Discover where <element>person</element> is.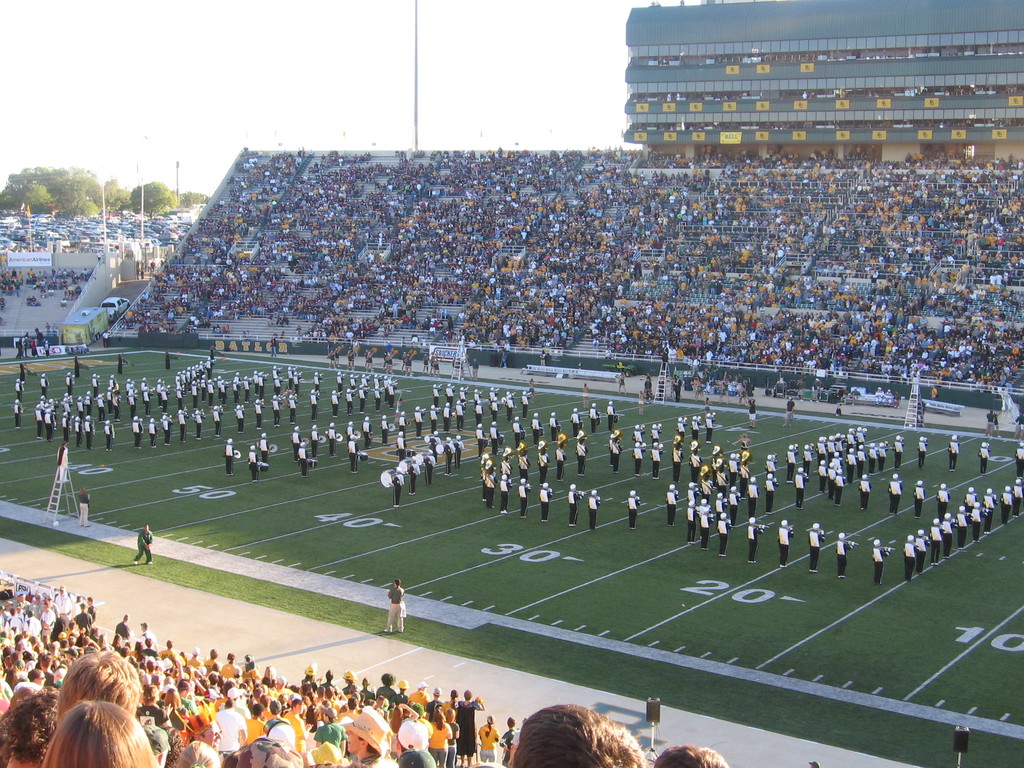
Discovered at {"x1": 499, "y1": 709, "x2": 647, "y2": 767}.
